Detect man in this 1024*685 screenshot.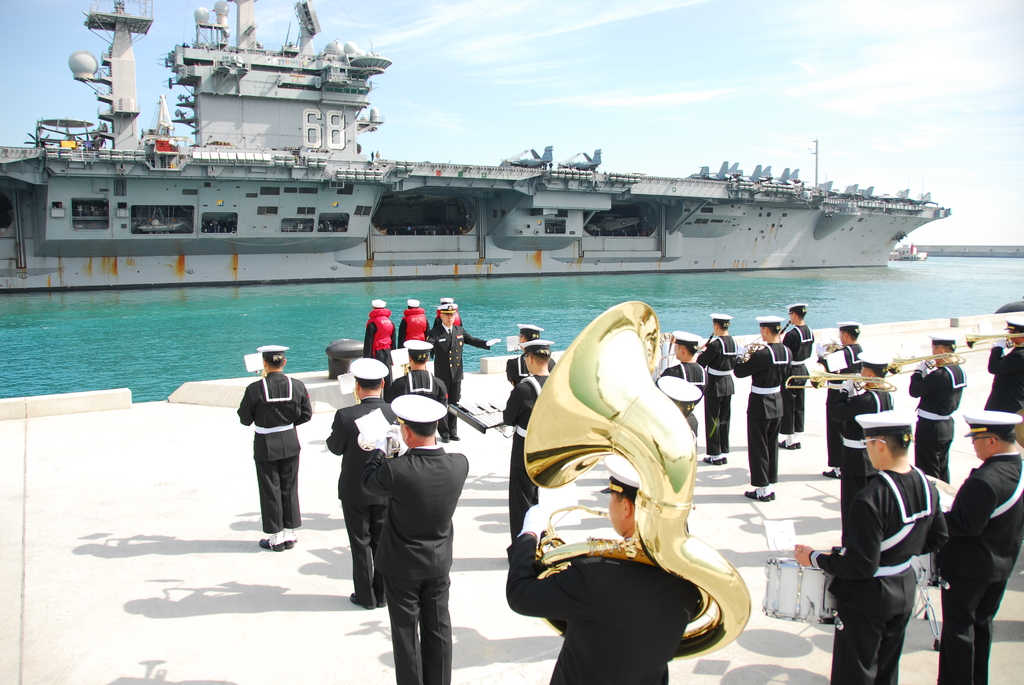
Detection: rect(698, 315, 748, 462).
